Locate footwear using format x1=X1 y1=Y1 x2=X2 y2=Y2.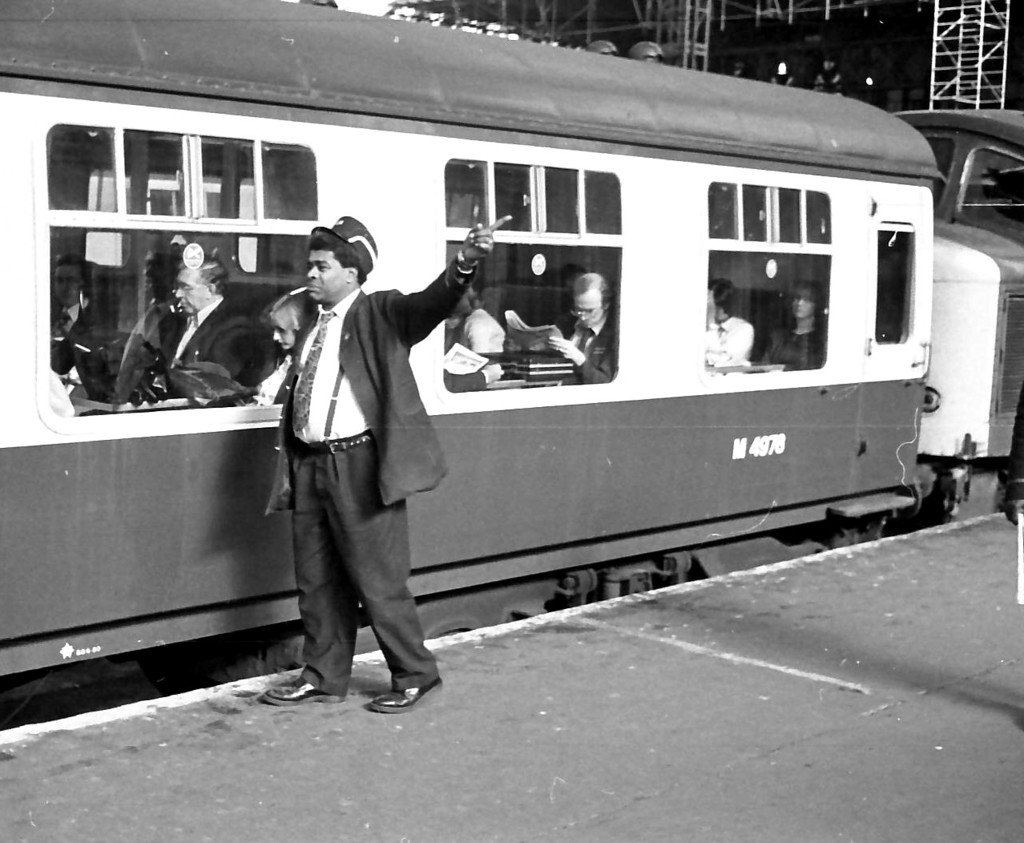
x1=370 y1=682 x2=444 y2=715.
